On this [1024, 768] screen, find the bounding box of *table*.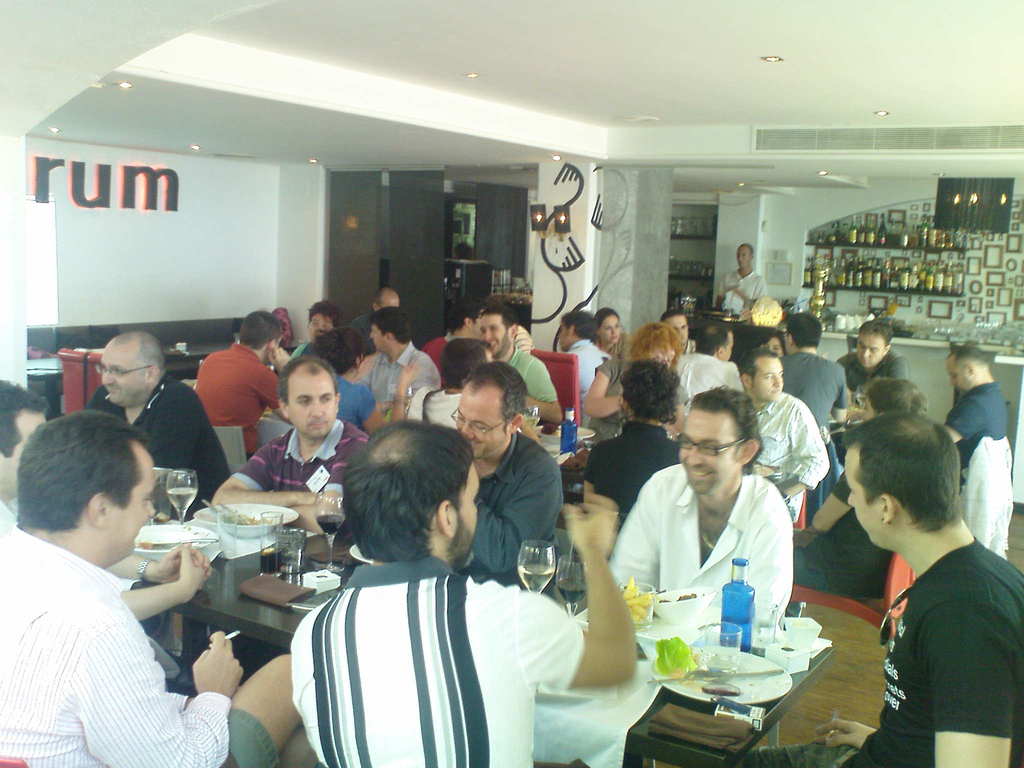
Bounding box: pyautogui.locateOnScreen(128, 488, 842, 767).
